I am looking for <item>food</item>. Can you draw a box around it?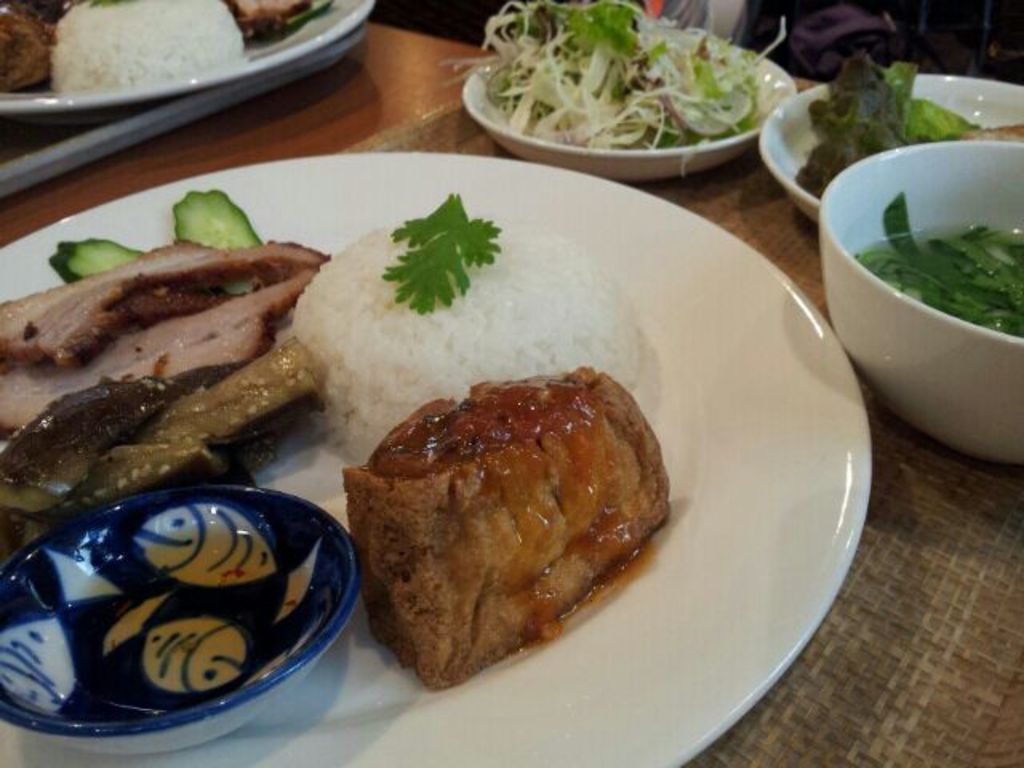
Sure, the bounding box is [left=50, top=232, right=146, bottom=283].
